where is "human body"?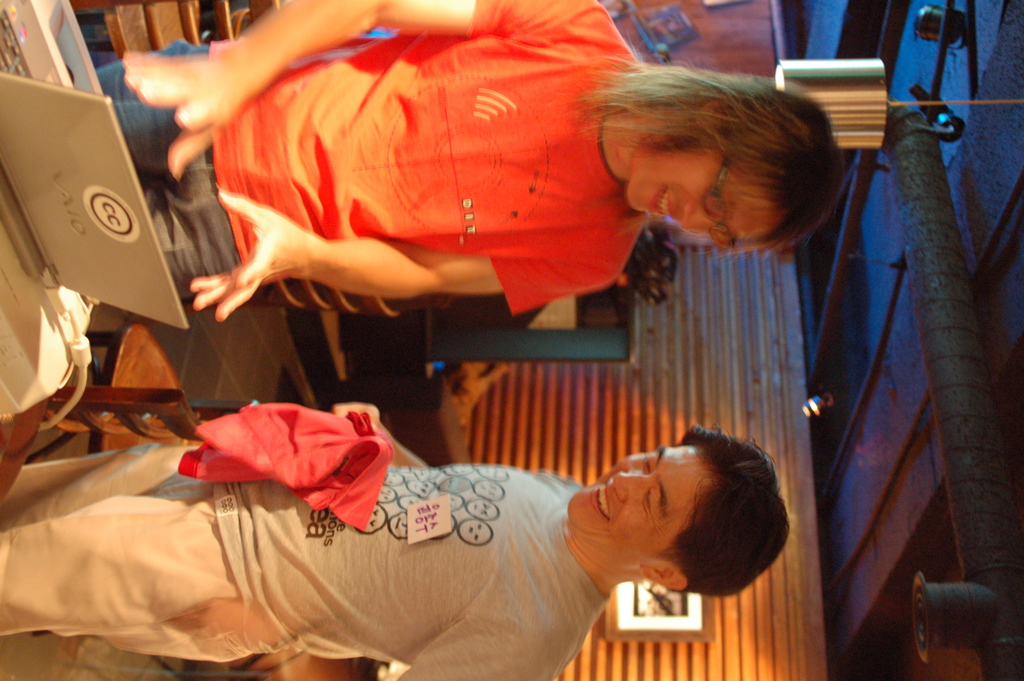
{"x1": 0, "y1": 458, "x2": 604, "y2": 680}.
